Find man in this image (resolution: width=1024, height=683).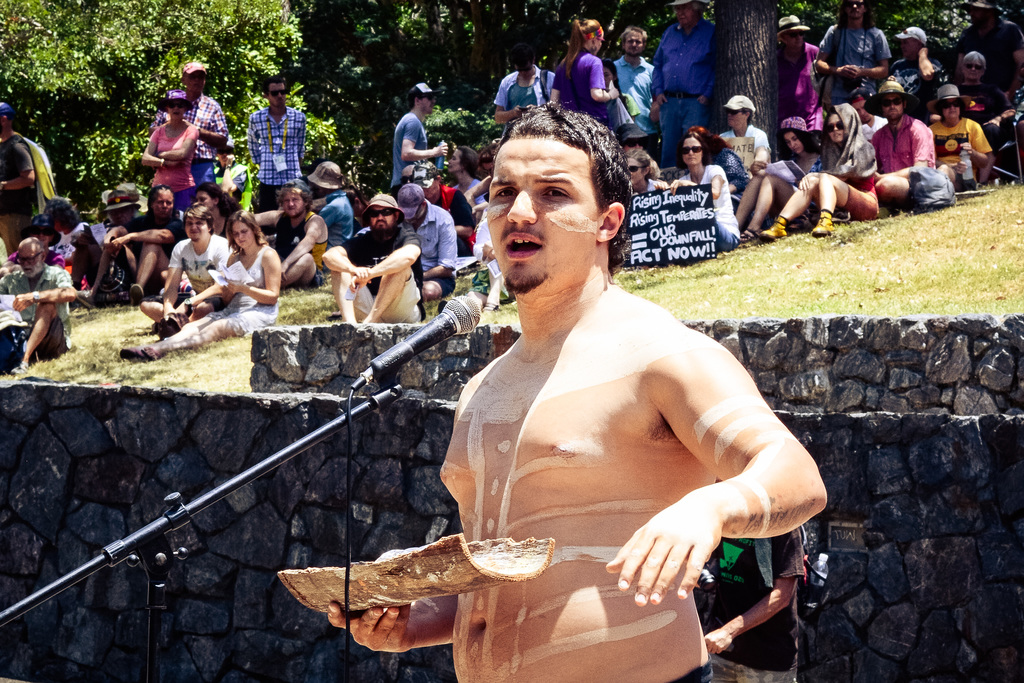
Rect(390, 83, 451, 193).
